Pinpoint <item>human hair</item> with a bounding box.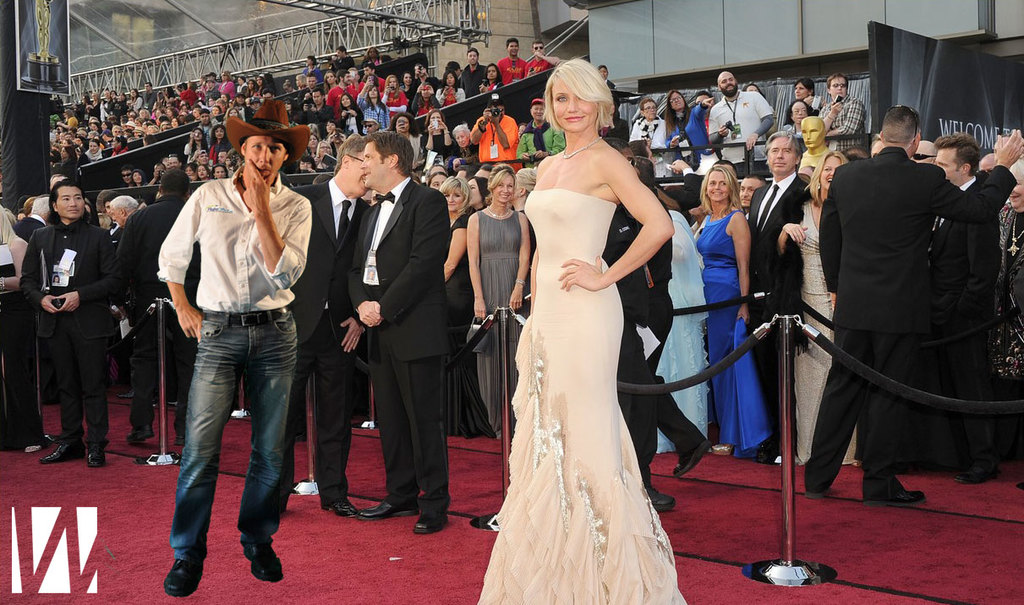
44/179/93/225.
